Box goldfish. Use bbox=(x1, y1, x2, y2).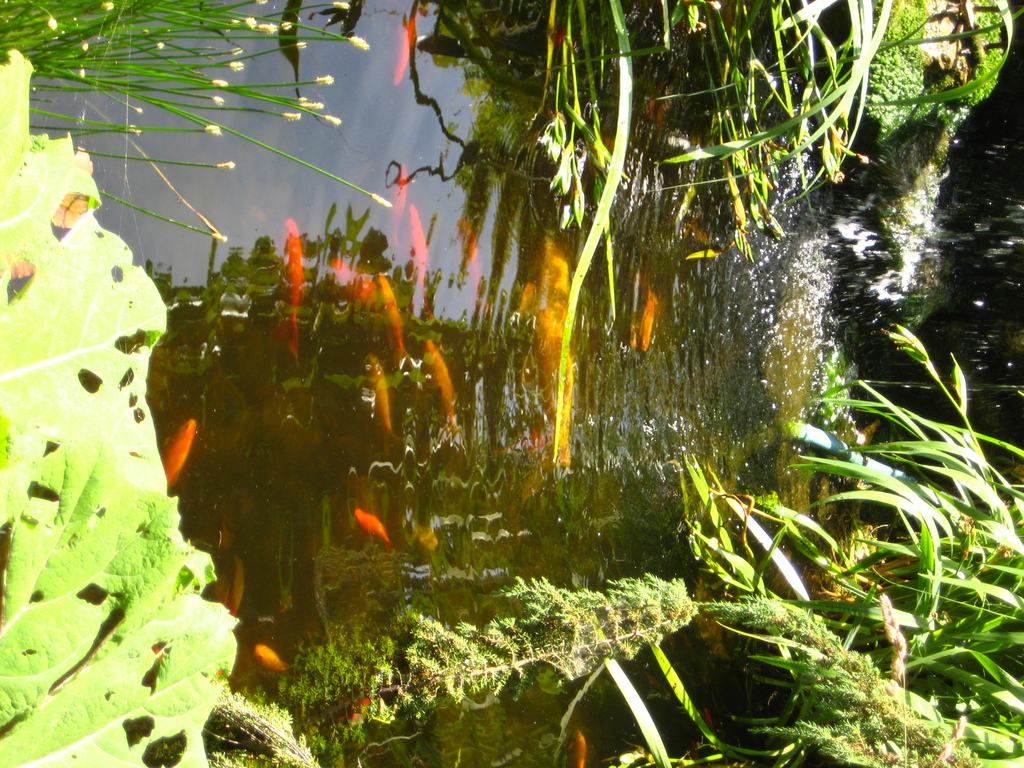
bbox=(390, 11, 417, 85).
